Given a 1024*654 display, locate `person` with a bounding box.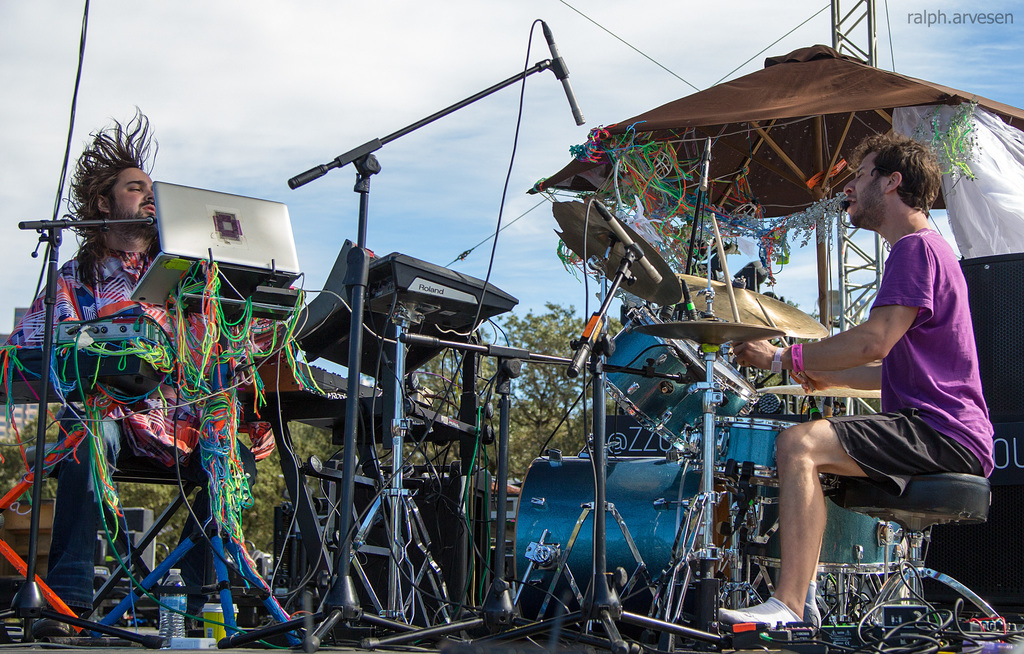
Located: locate(5, 108, 259, 638).
